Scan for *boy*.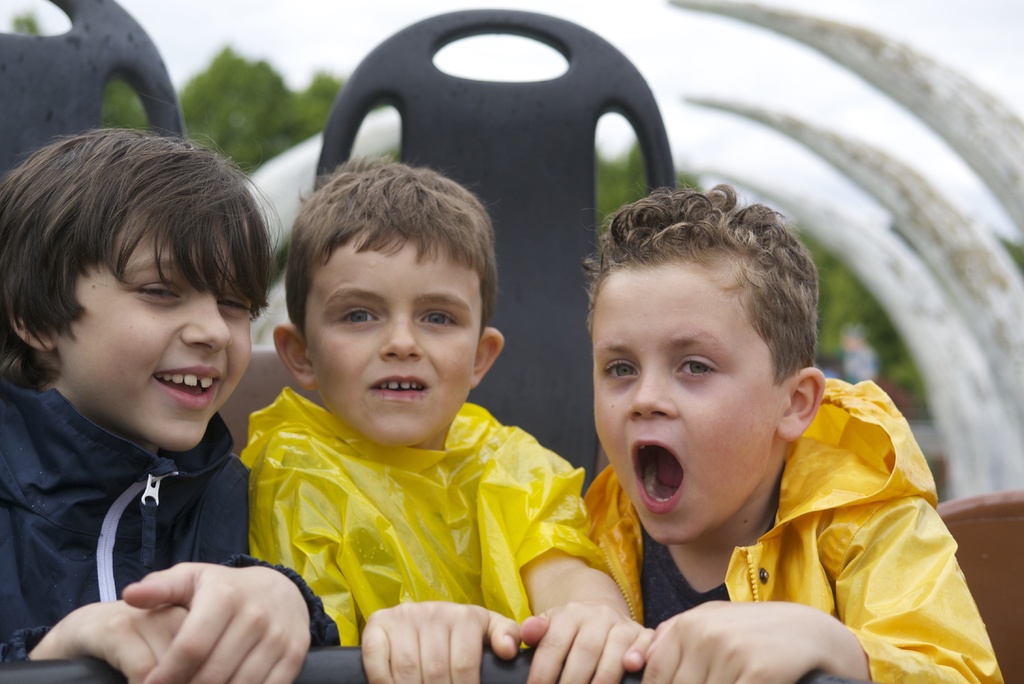
Scan result: bbox=[239, 156, 659, 683].
